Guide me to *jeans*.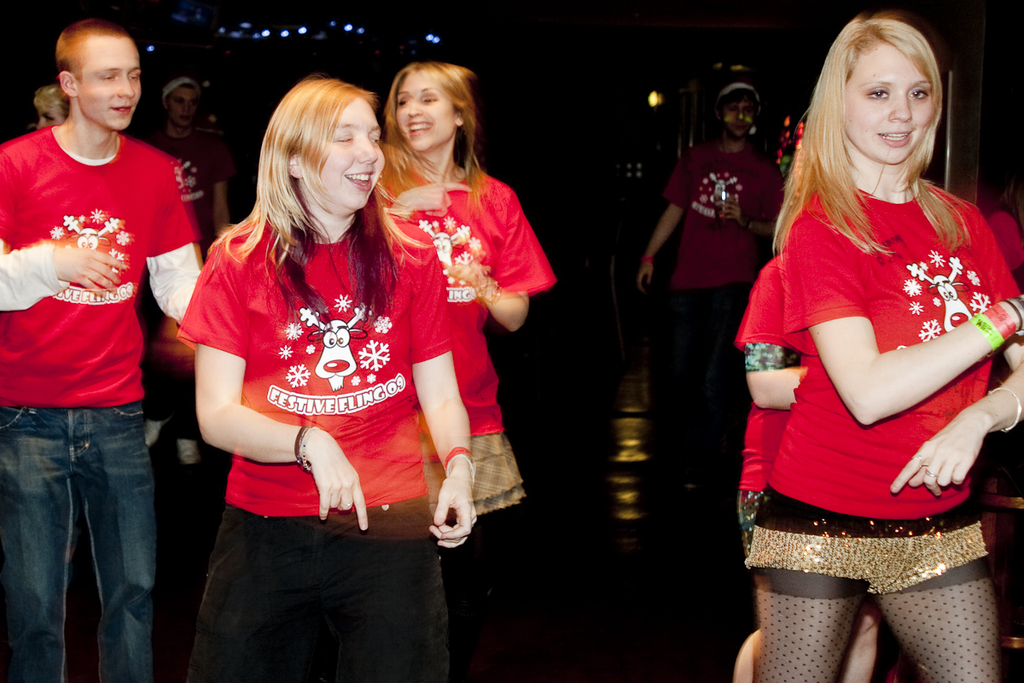
Guidance: crop(18, 406, 166, 682).
